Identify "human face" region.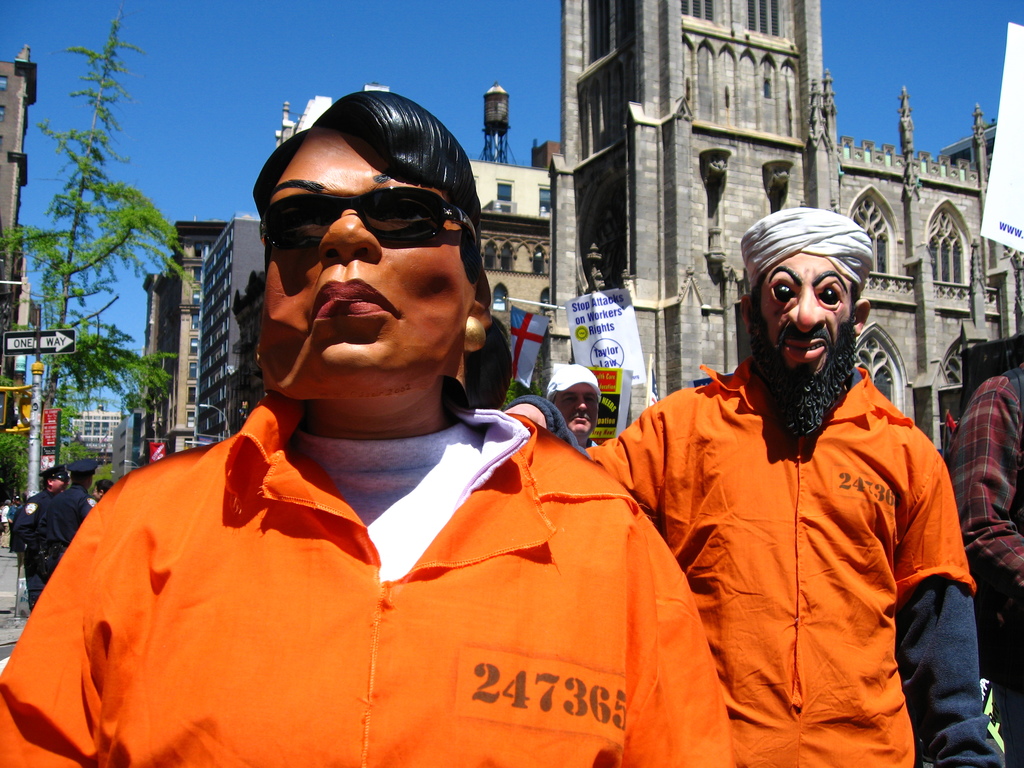
Region: bbox=[51, 476, 68, 493].
